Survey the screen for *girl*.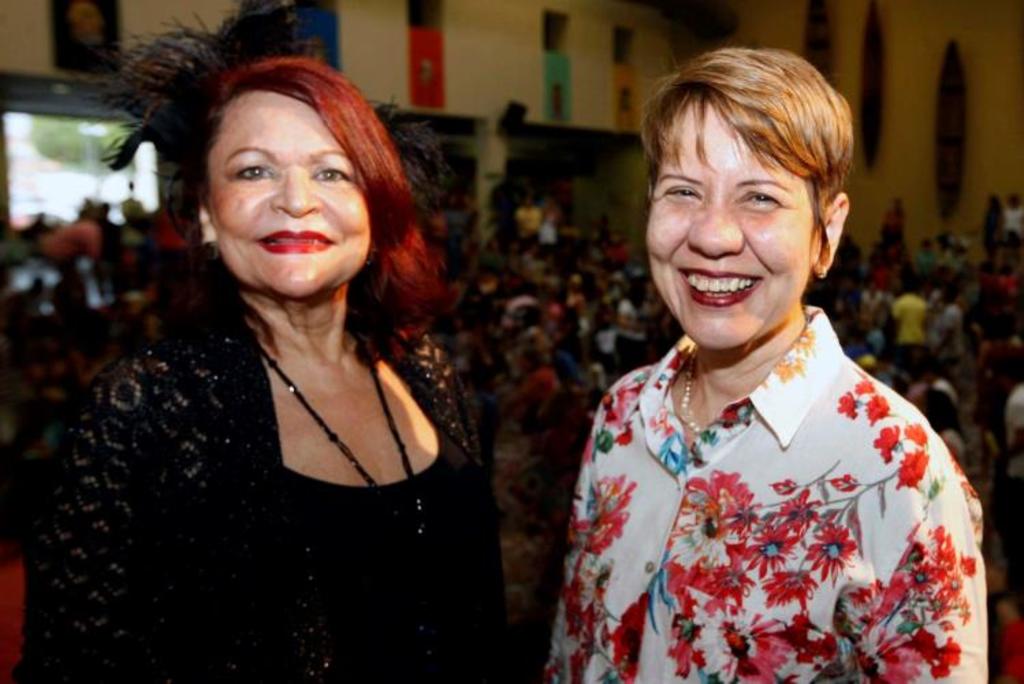
Survey found: (left=548, top=41, right=994, bottom=683).
